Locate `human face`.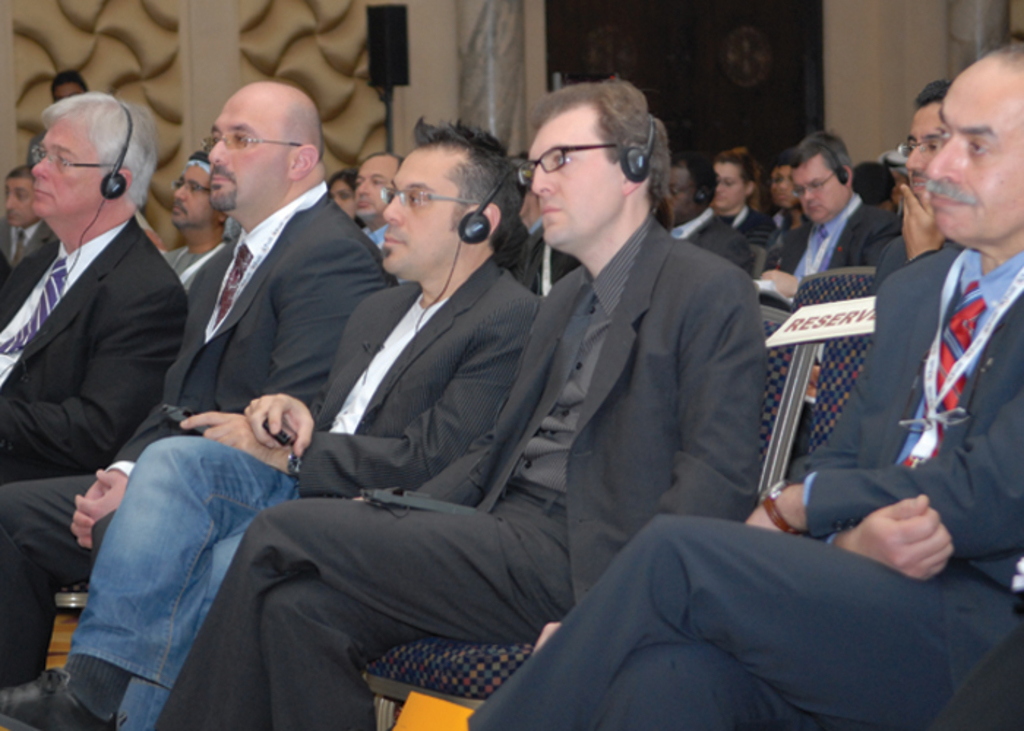
Bounding box: (left=31, top=127, right=108, bottom=224).
